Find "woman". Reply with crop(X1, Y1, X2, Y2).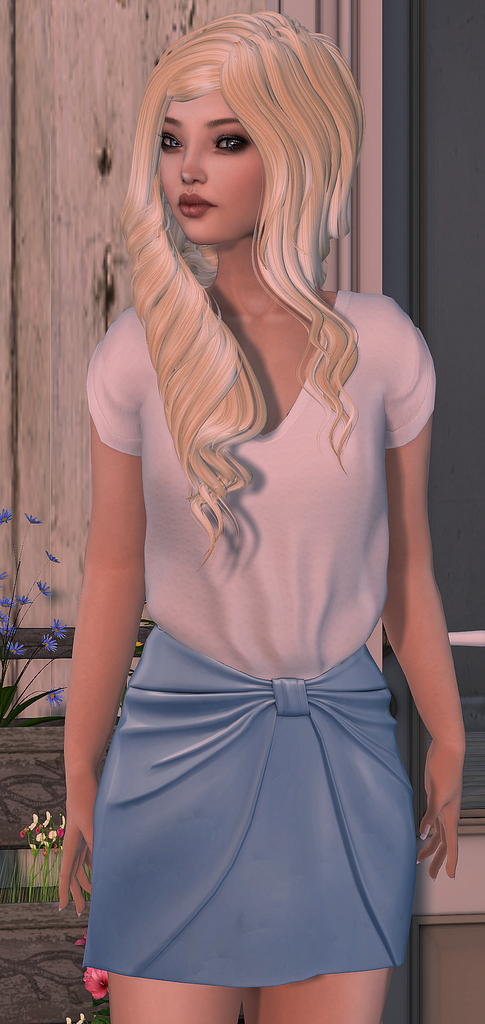
crop(54, 14, 467, 1023).
